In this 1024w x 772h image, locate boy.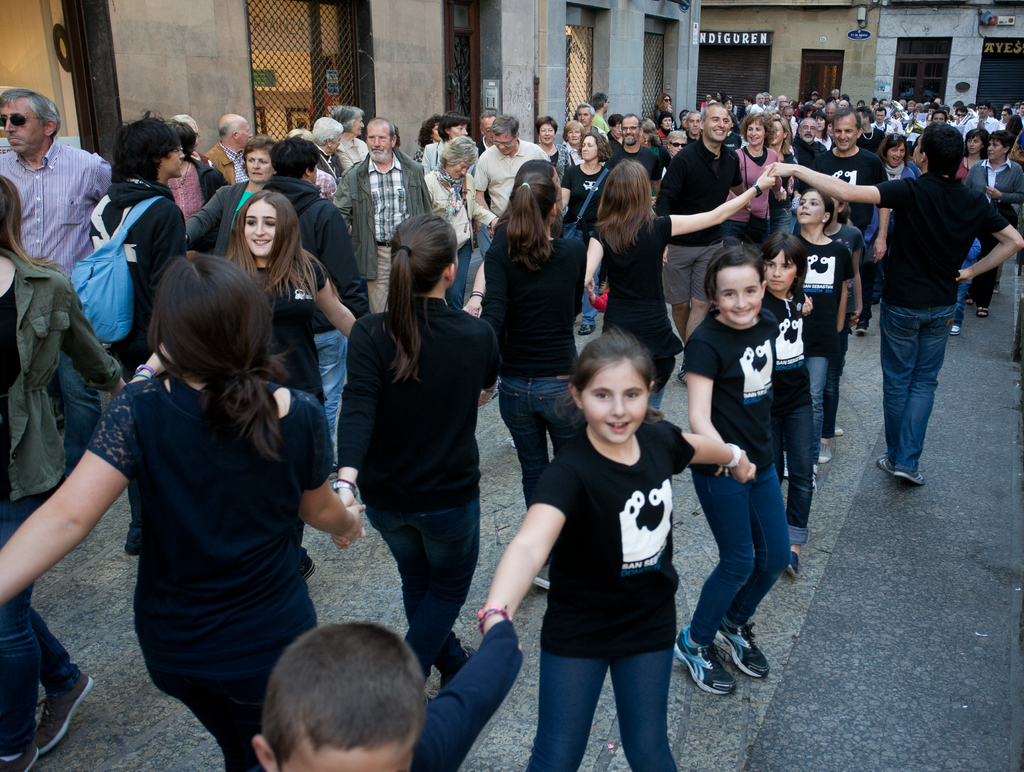
Bounding box: x1=517, y1=272, x2=746, y2=741.
